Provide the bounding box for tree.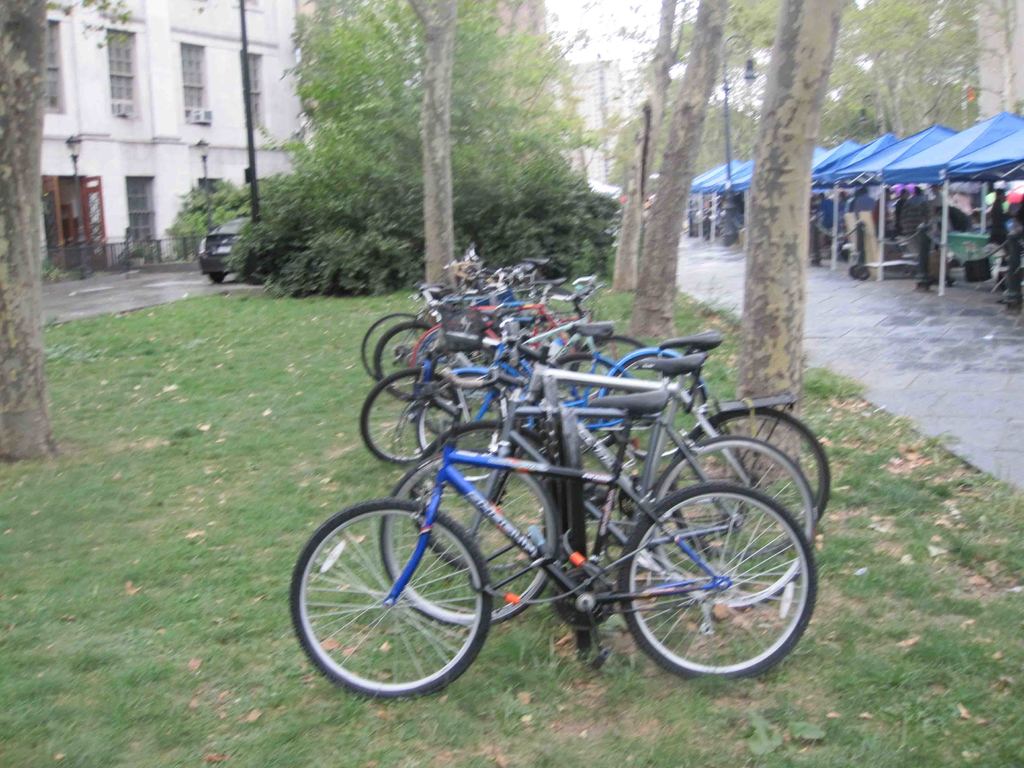
408, 4, 460, 287.
